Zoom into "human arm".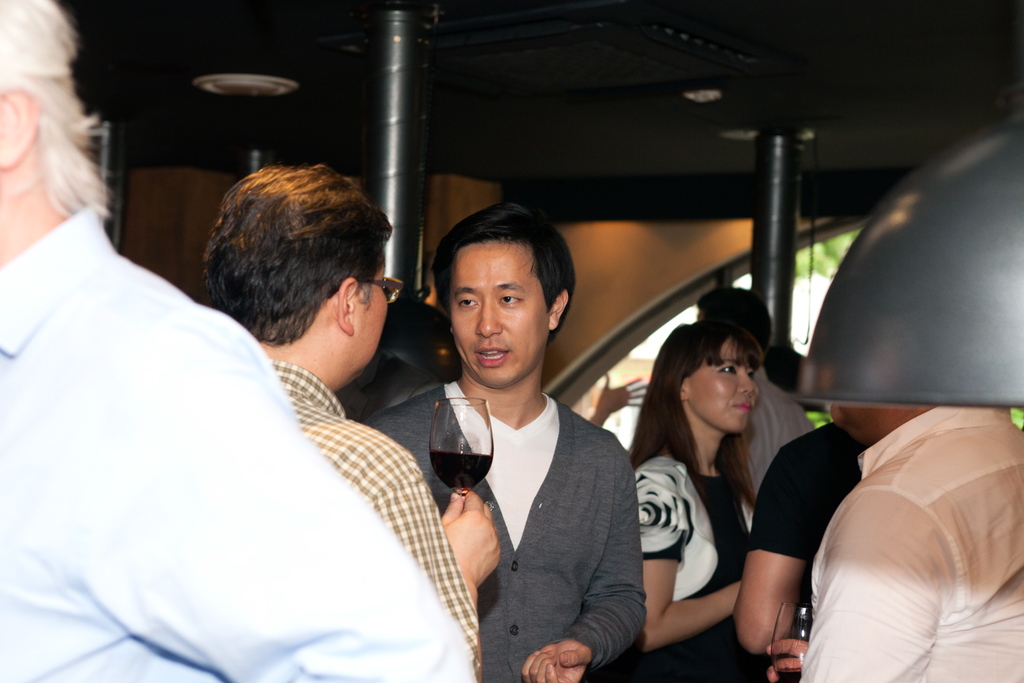
Zoom target: {"x1": 744, "y1": 453, "x2": 832, "y2": 654}.
